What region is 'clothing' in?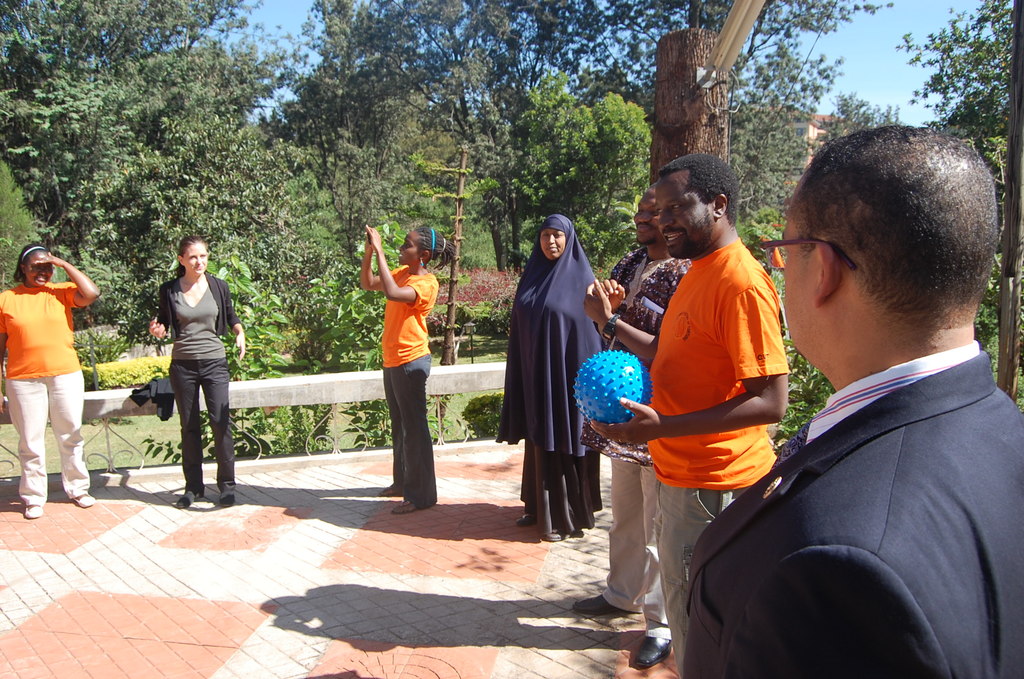
(644, 237, 790, 678).
